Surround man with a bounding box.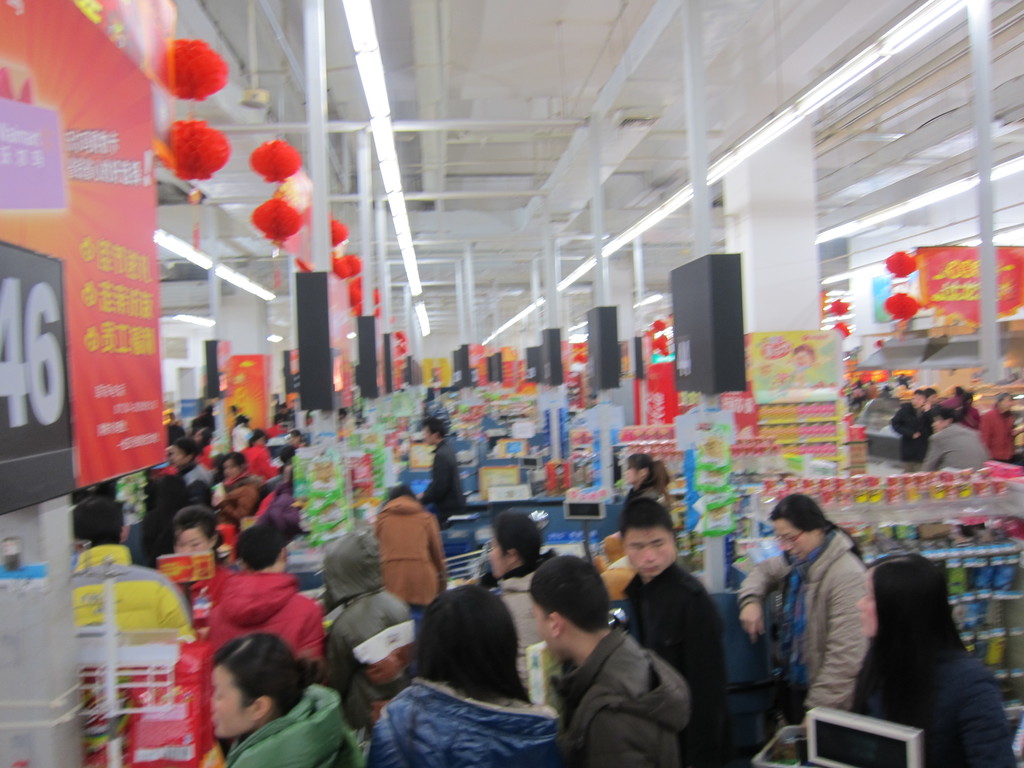
<box>412,413,465,522</box>.
